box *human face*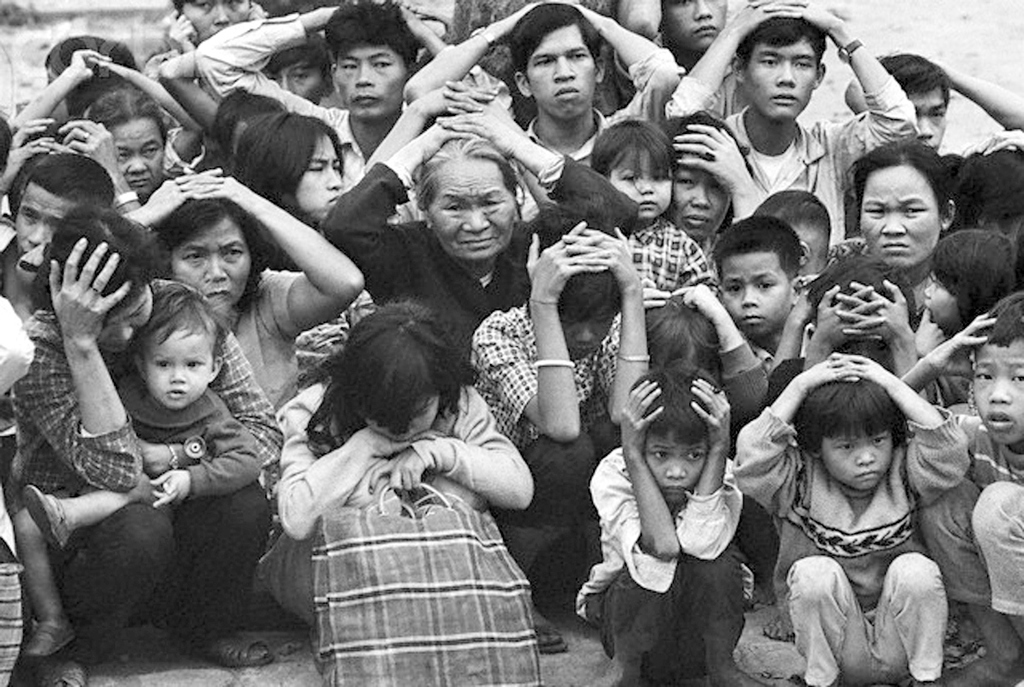
pyautogui.locateOnScreen(186, 0, 247, 44)
